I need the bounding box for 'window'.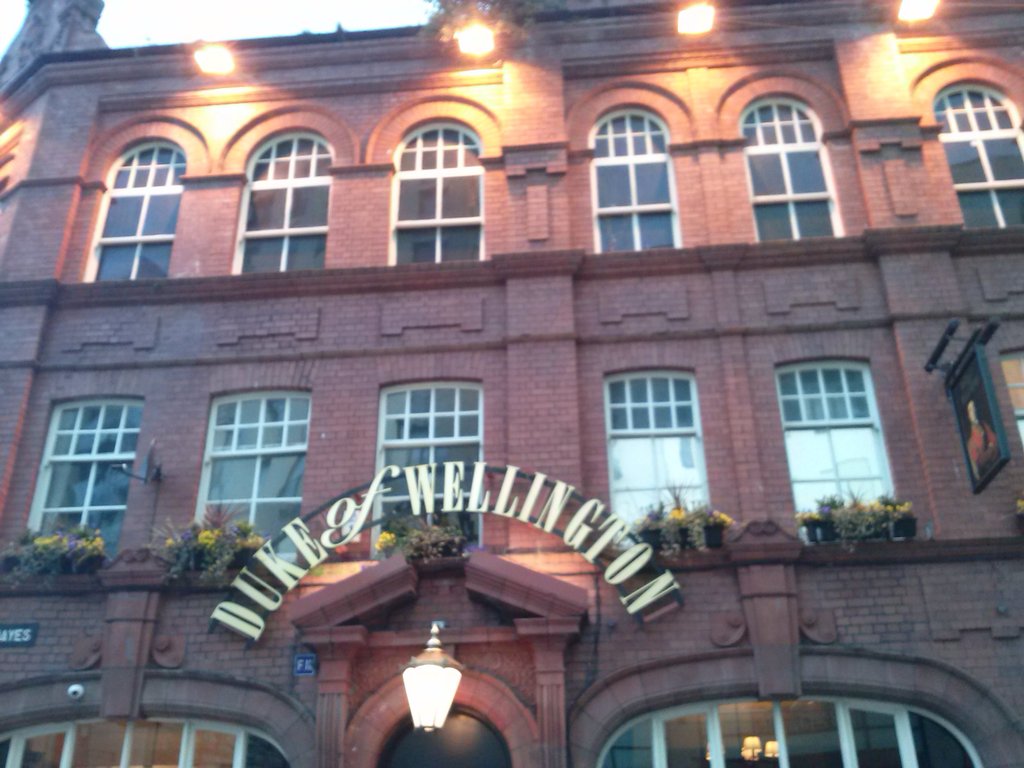
Here it is: box=[1002, 342, 1023, 452].
